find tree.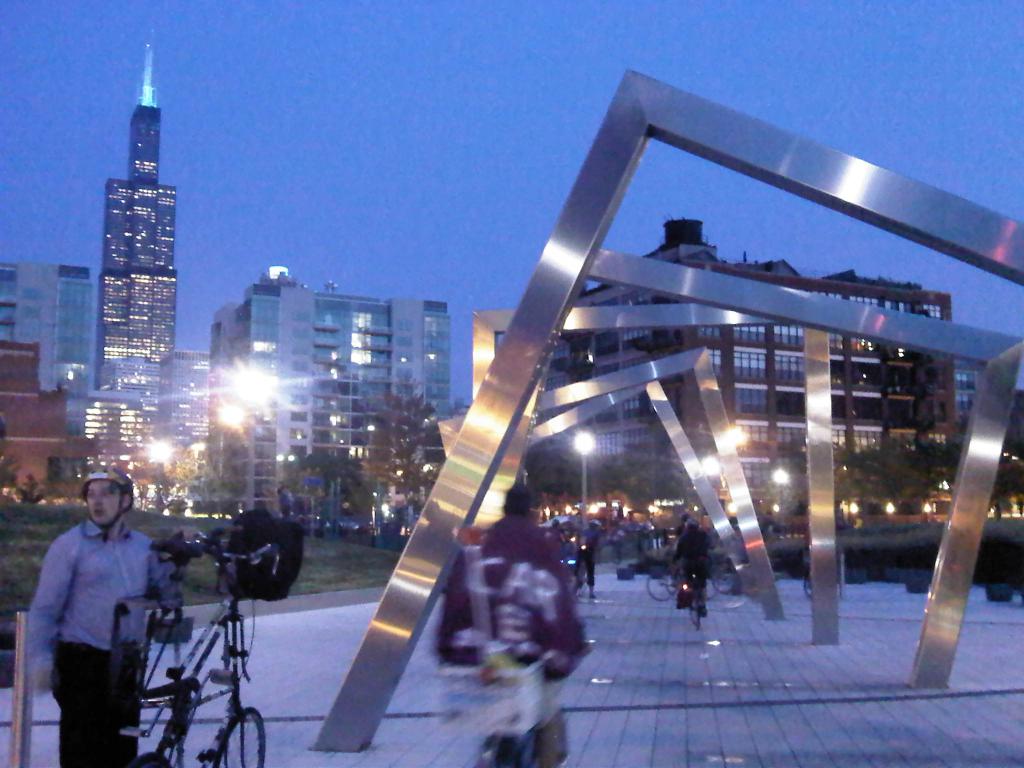
{"left": 297, "top": 447, "right": 361, "bottom": 490}.
